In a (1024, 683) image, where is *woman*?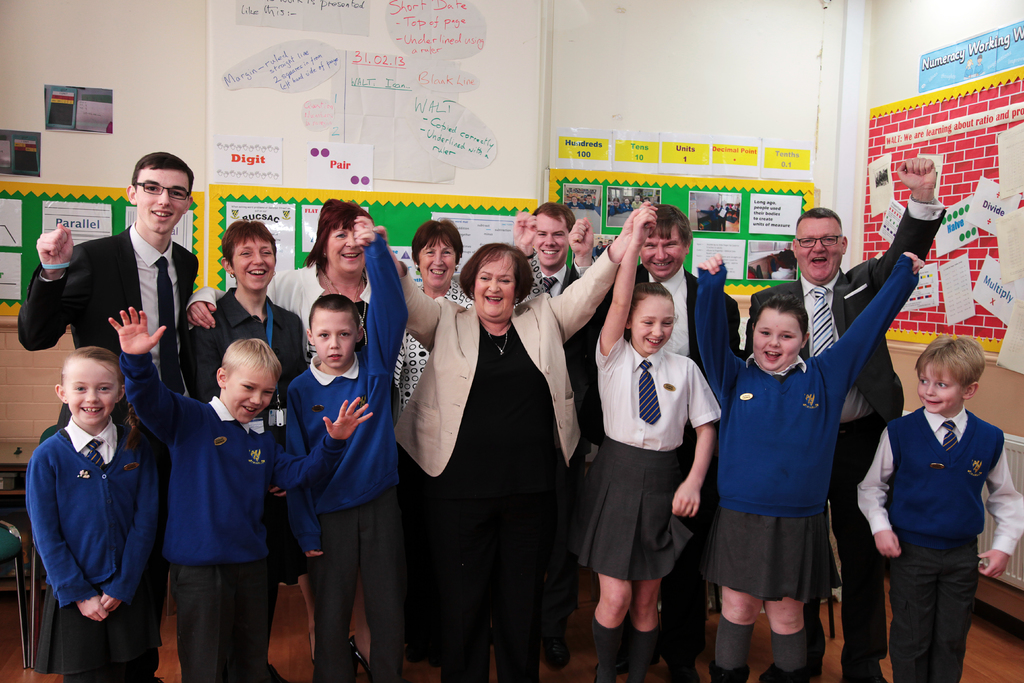
bbox=[184, 217, 294, 399].
